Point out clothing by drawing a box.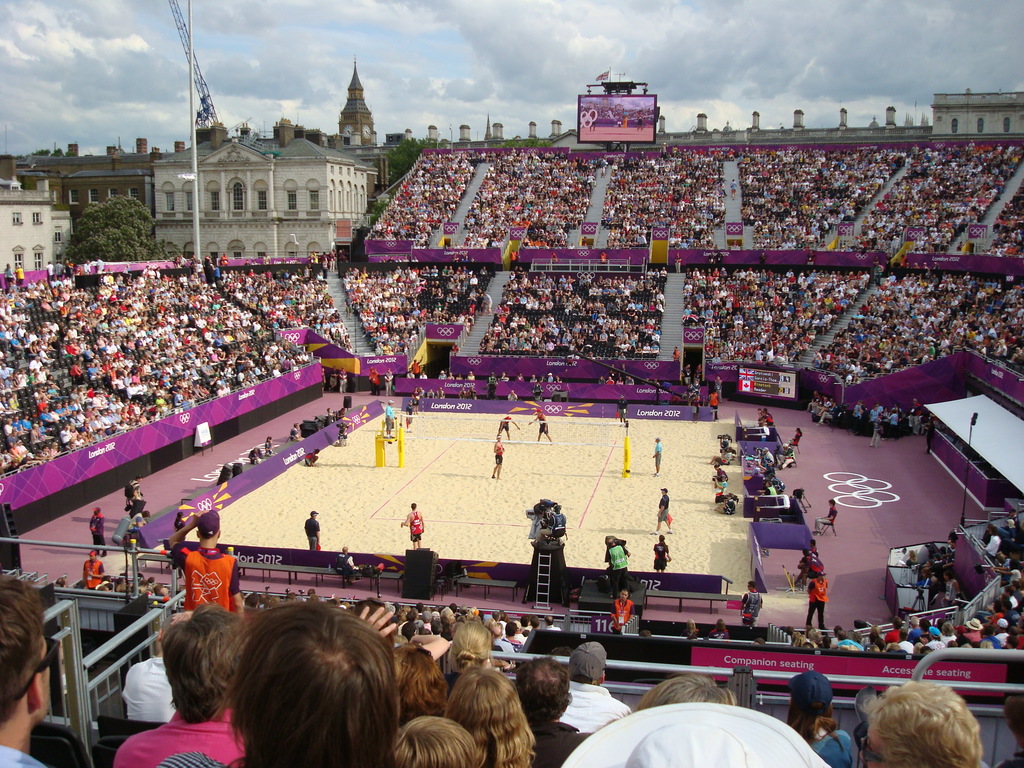
left=817, top=726, right=858, bottom=767.
